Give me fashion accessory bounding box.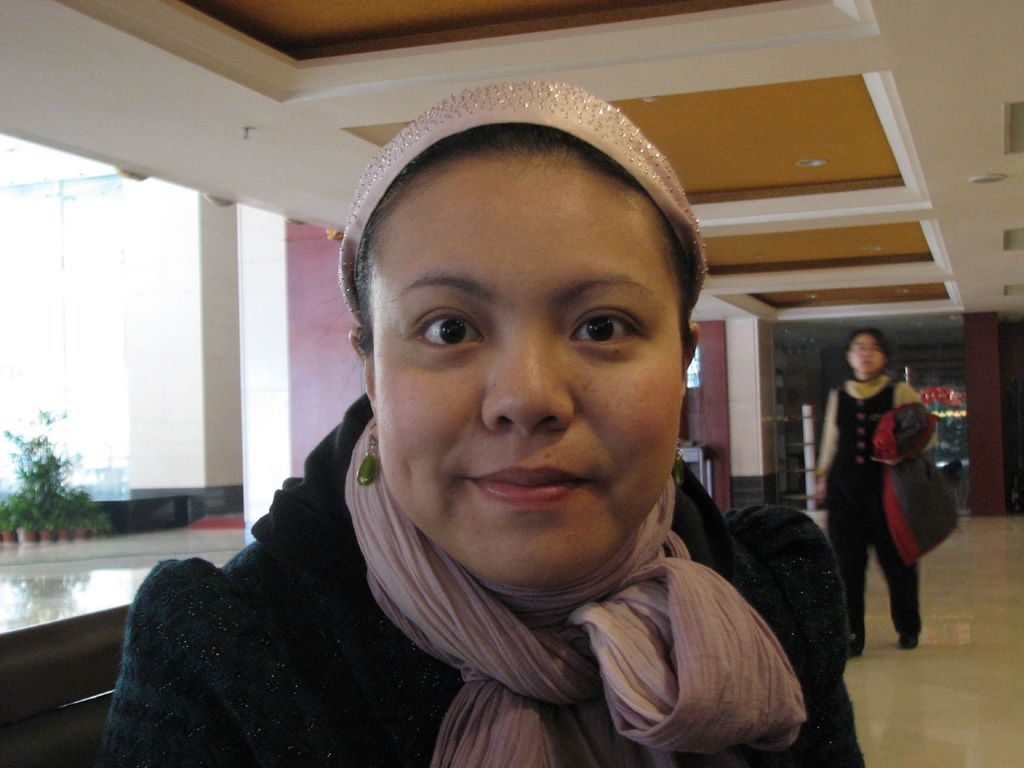
Rect(356, 422, 378, 486).
